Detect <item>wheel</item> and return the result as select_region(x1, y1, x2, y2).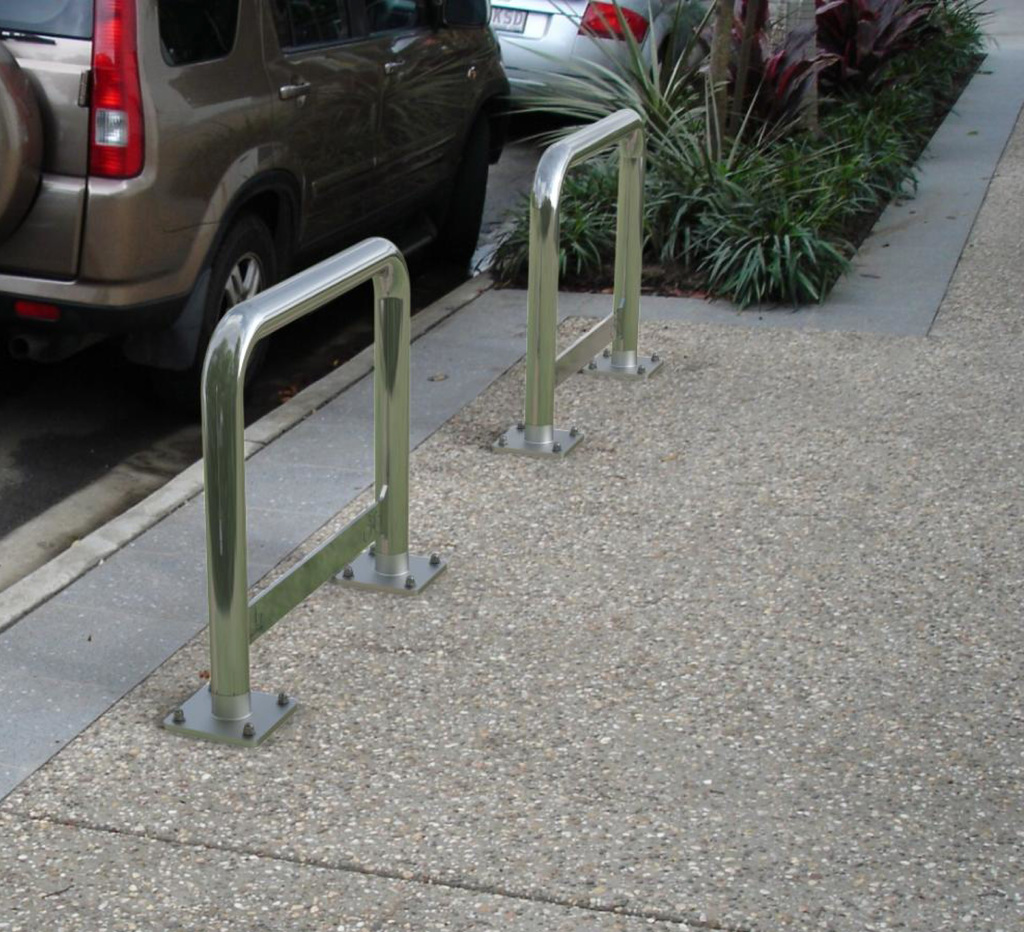
select_region(138, 201, 294, 426).
